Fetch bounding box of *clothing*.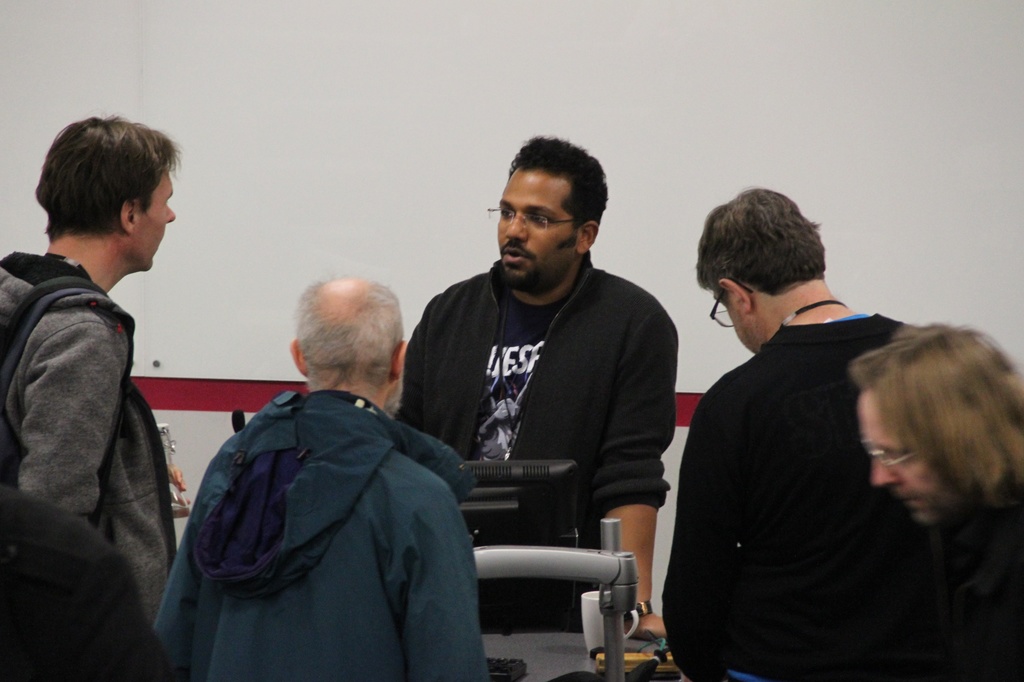
Bbox: 652/306/913/681.
